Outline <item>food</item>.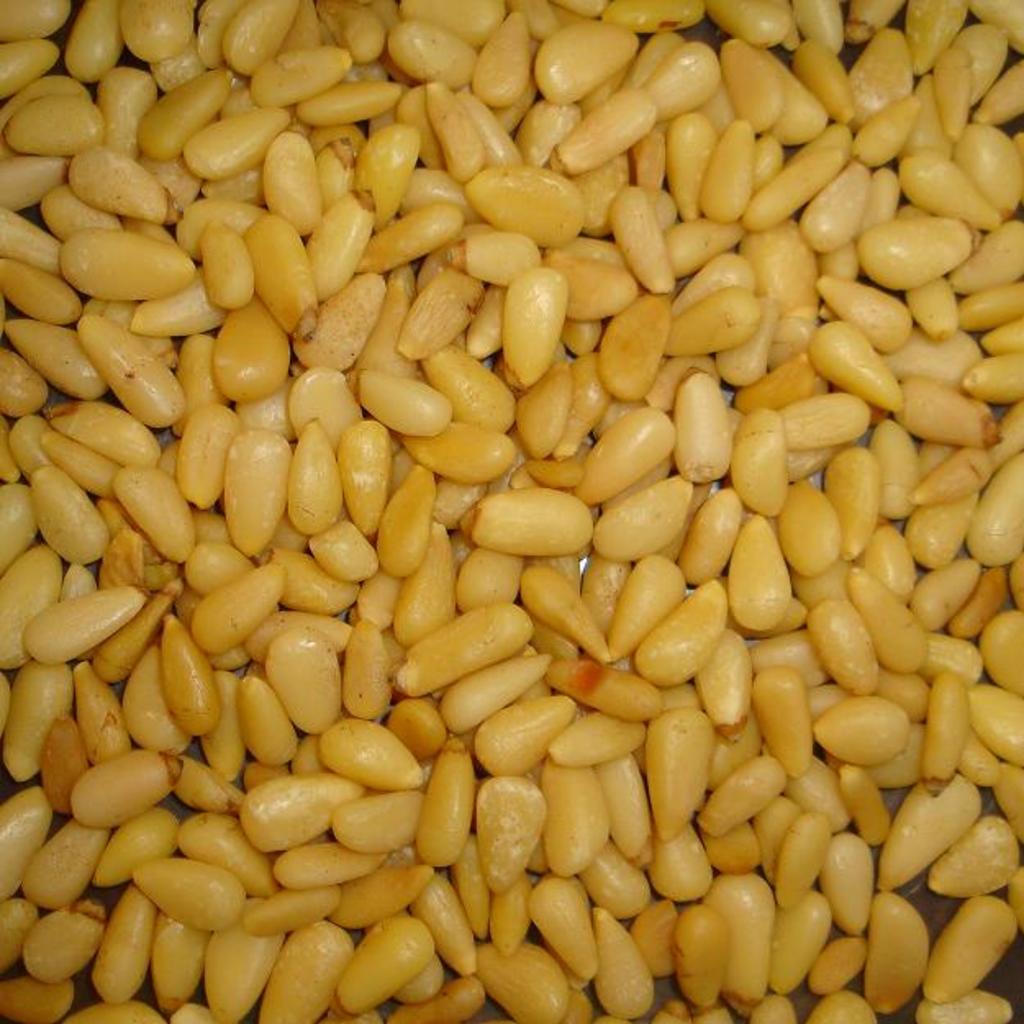
Outline: locate(51, 0, 1023, 973).
